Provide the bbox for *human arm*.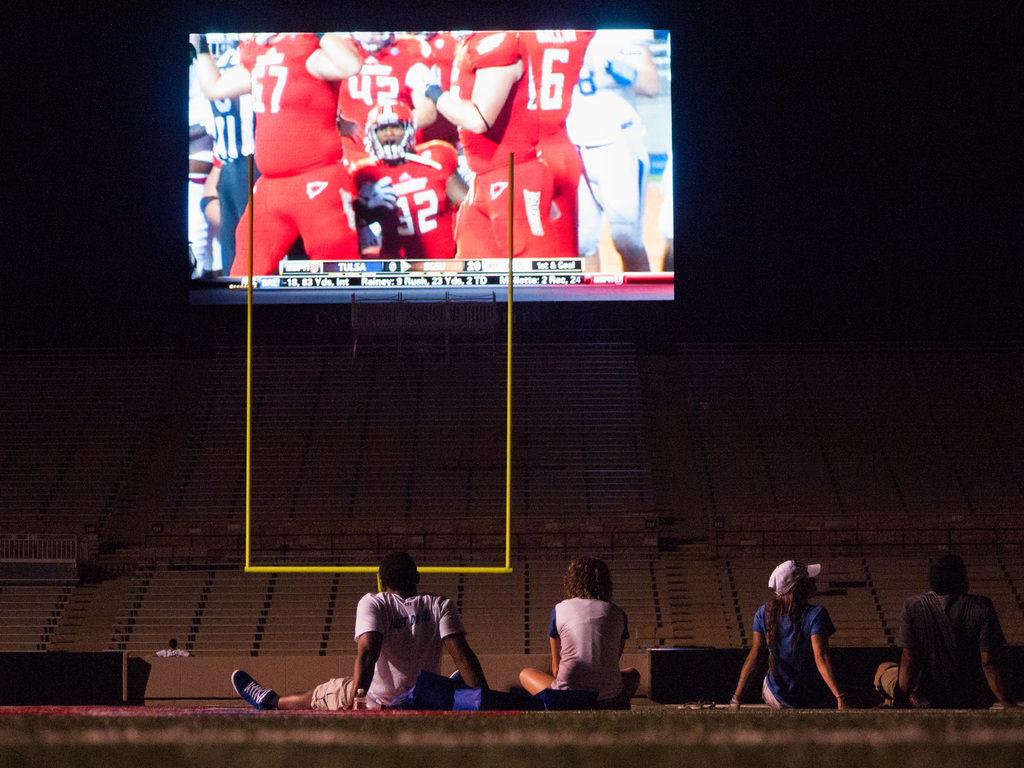
bbox=[547, 603, 563, 680].
